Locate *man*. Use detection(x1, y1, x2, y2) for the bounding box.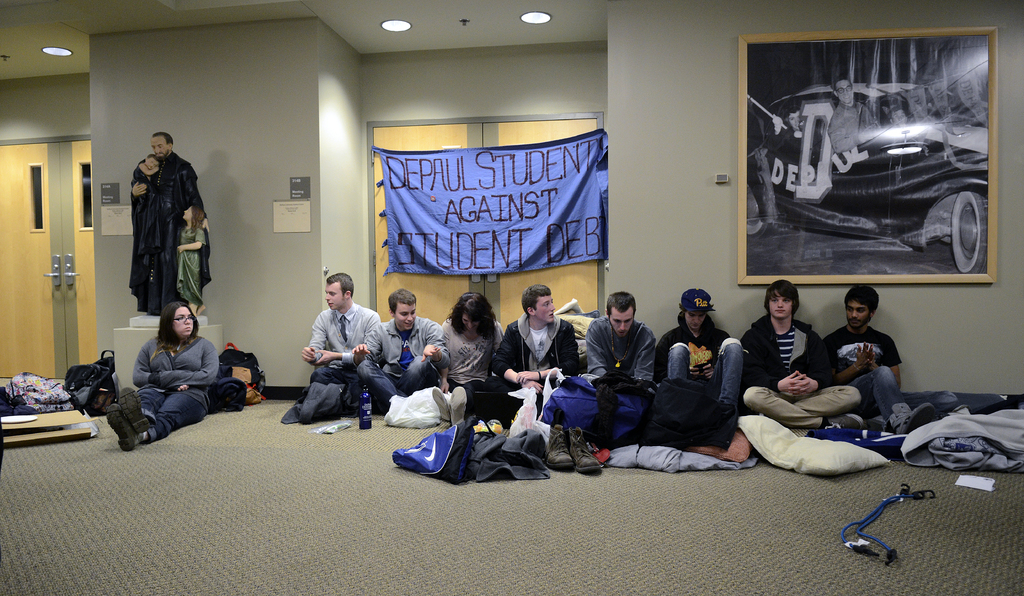
detection(354, 287, 452, 415).
